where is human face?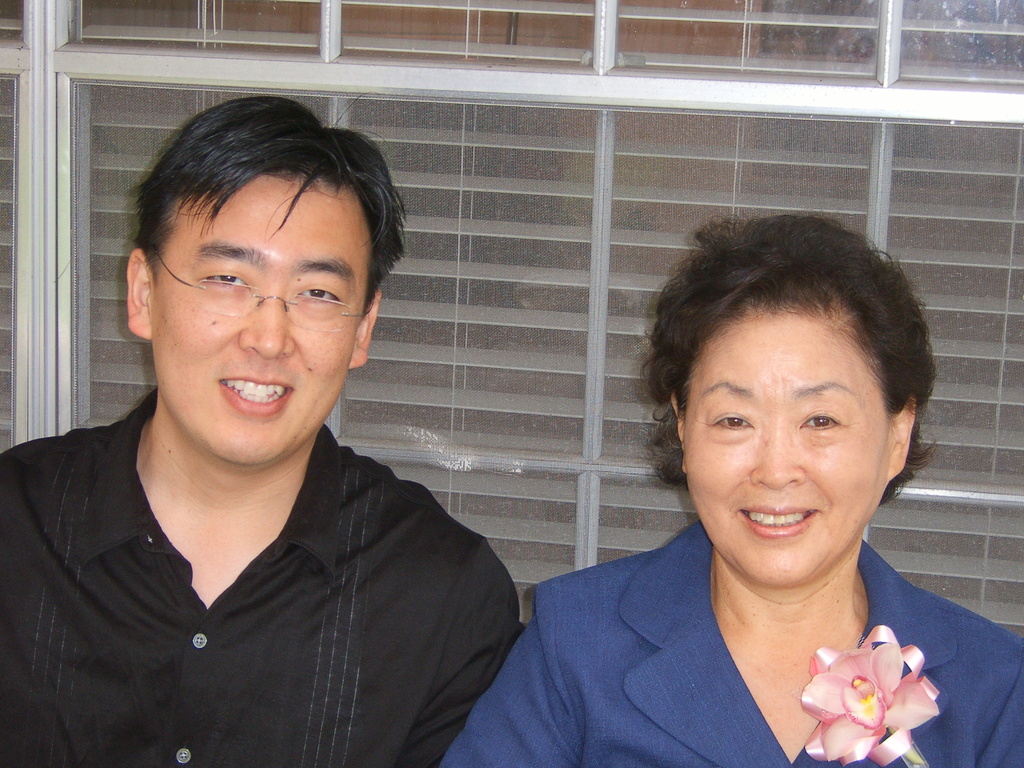
{"x1": 150, "y1": 181, "x2": 366, "y2": 466}.
